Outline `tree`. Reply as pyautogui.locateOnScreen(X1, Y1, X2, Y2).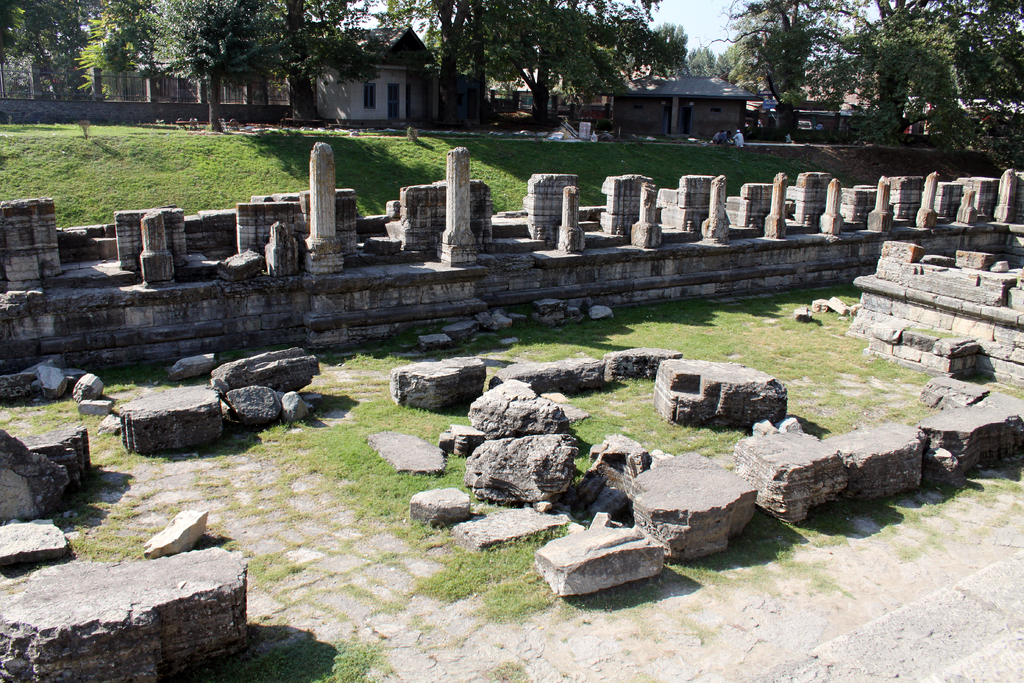
pyautogui.locateOnScreen(706, 3, 1023, 153).
